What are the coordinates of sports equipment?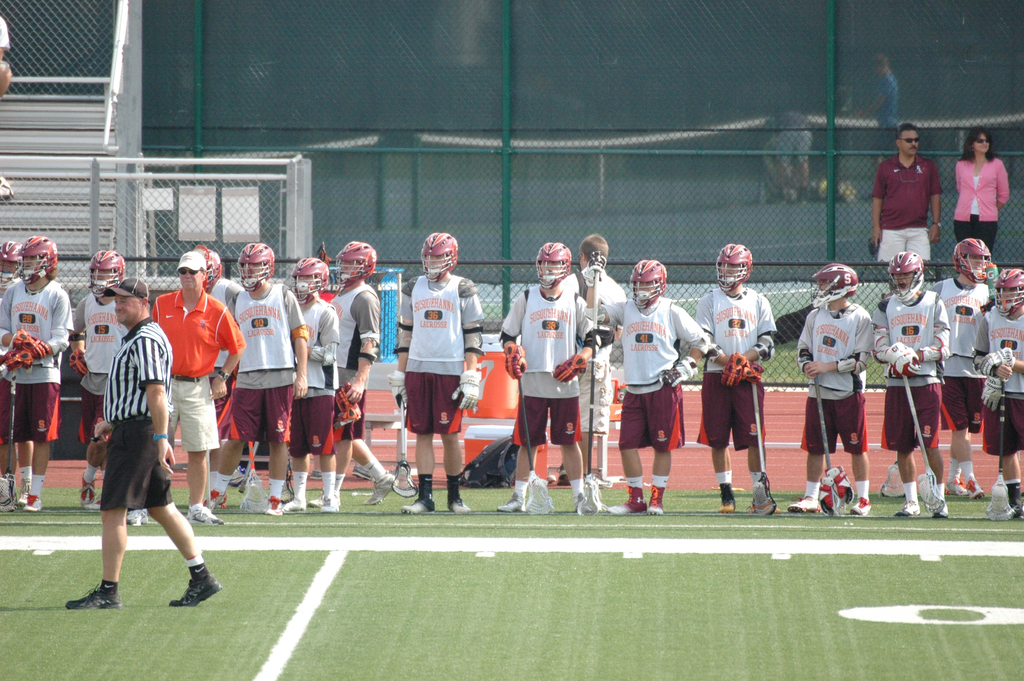
{"left": 952, "top": 238, "right": 989, "bottom": 284}.
